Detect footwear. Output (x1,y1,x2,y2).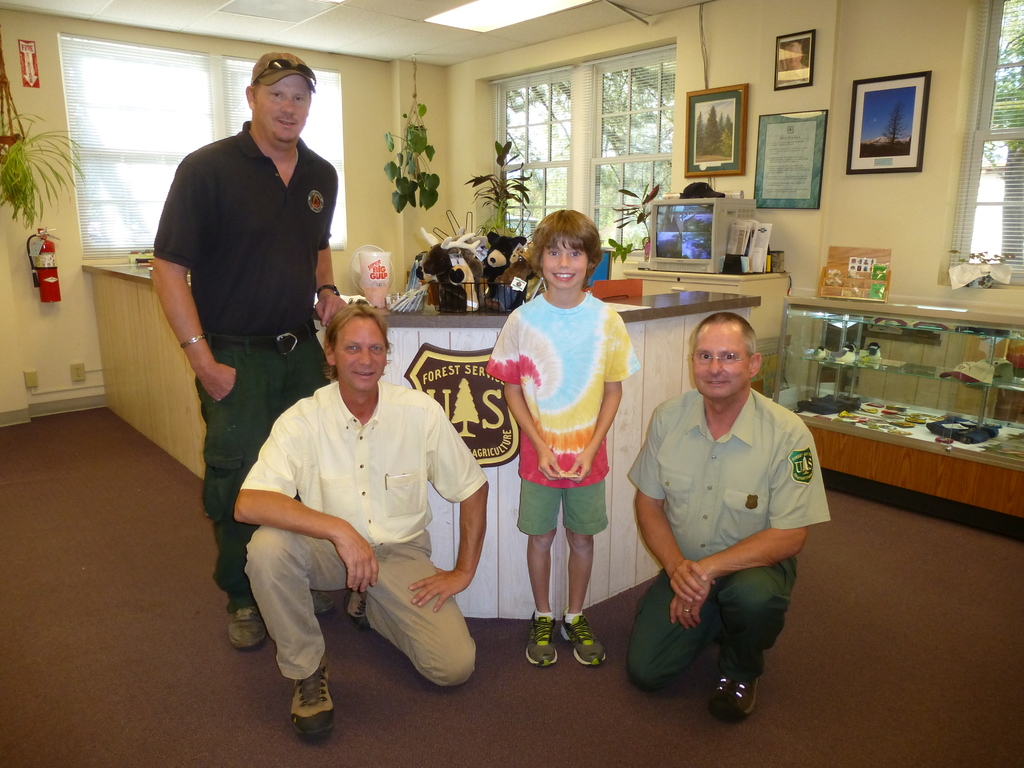
(285,660,333,743).
